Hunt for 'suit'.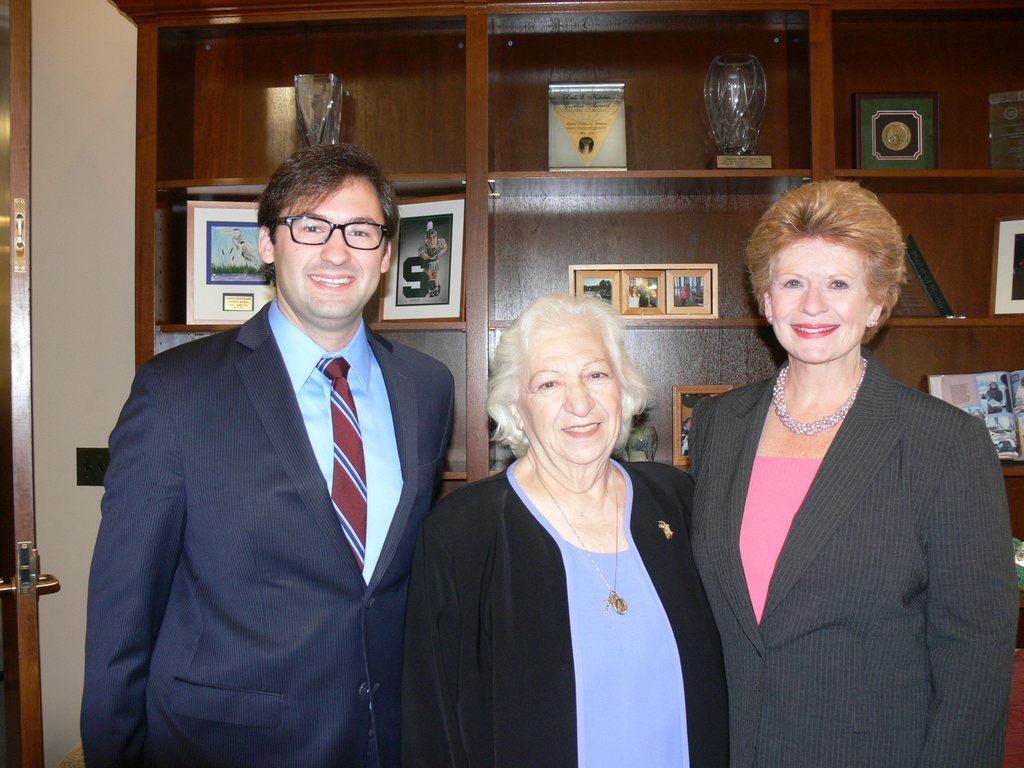
Hunted down at detection(683, 344, 1018, 767).
